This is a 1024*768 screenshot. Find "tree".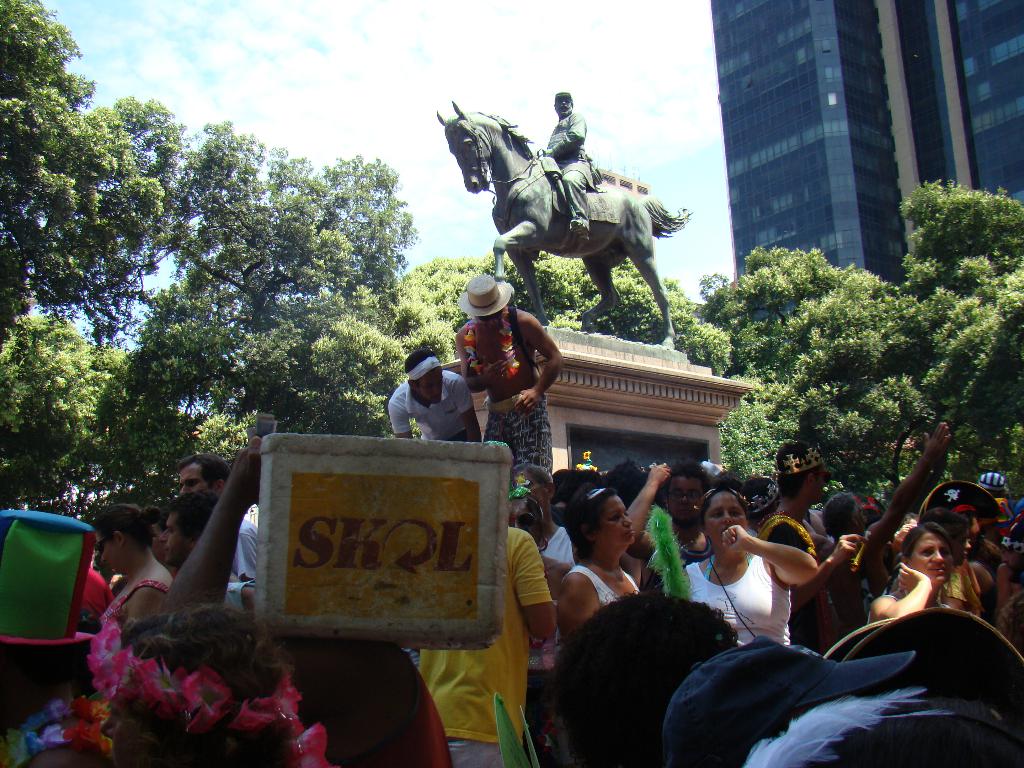
Bounding box: [x1=0, y1=307, x2=134, y2=509].
